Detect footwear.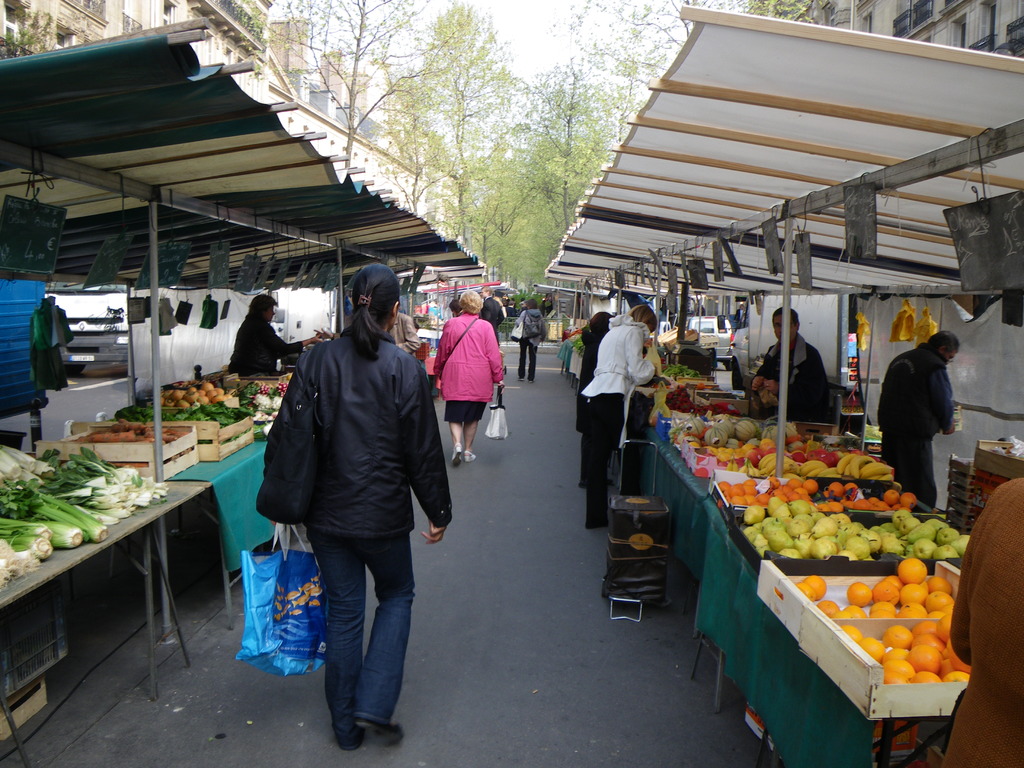
Detected at [x1=336, y1=709, x2=358, y2=749].
